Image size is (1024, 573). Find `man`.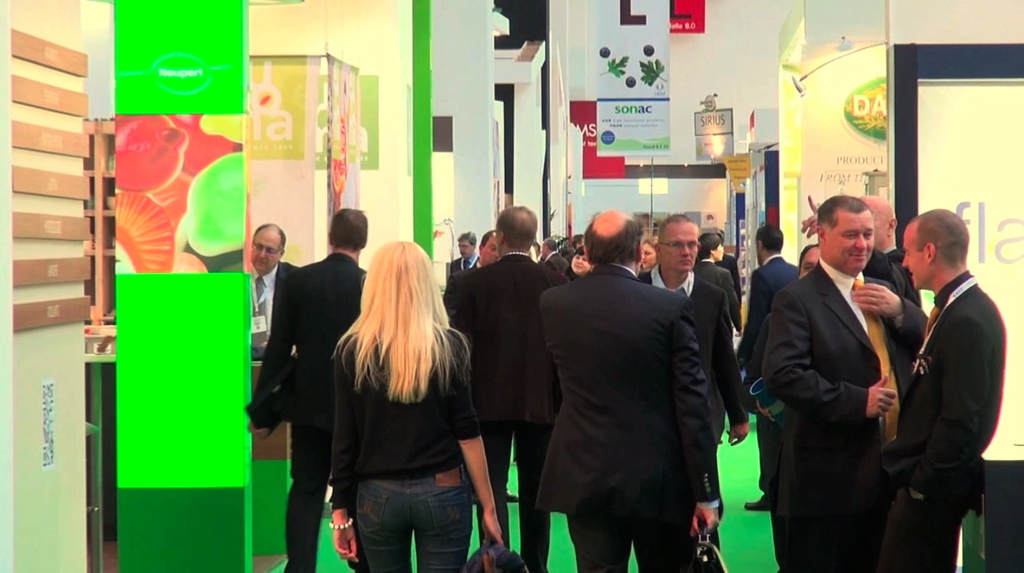
{"left": 798, "top": 195, "right": 921, "bottom": 301}.
